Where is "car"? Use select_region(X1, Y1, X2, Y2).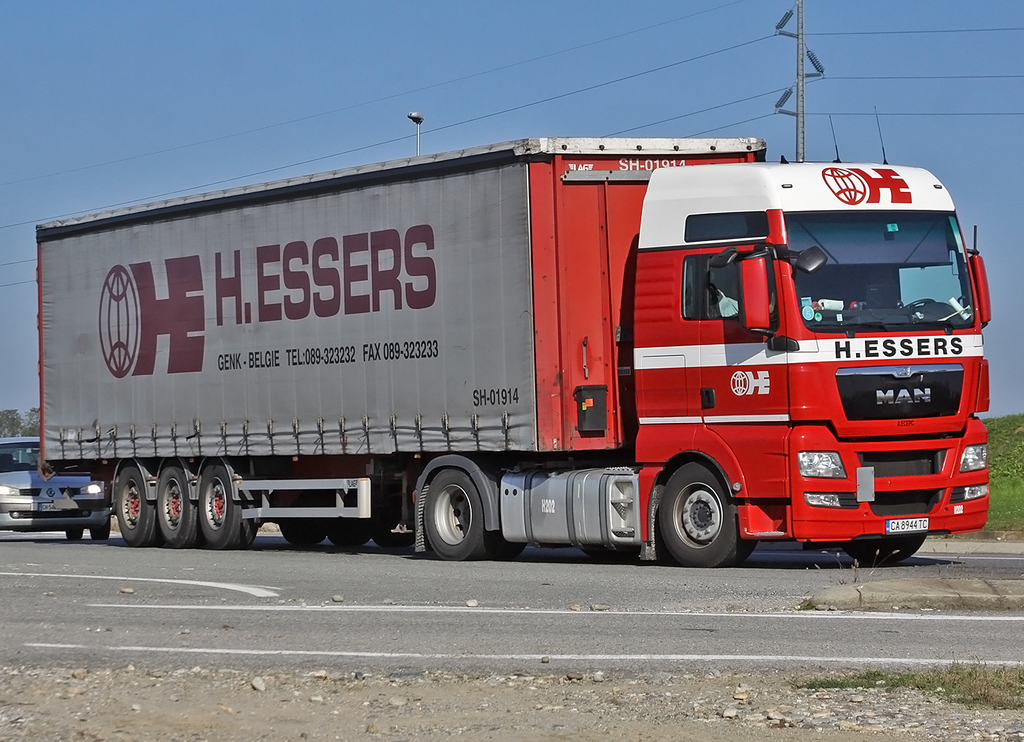
select_region(0, 433, 128, 536).
